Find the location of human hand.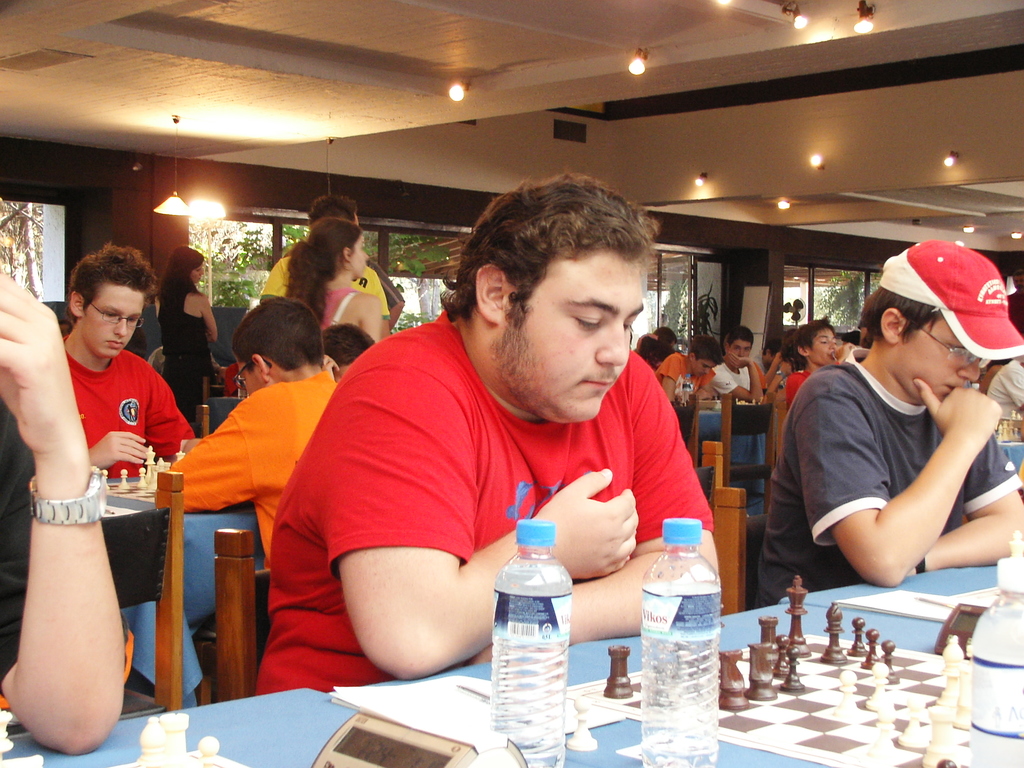
Location: <box>549,490,646,580</box>.
